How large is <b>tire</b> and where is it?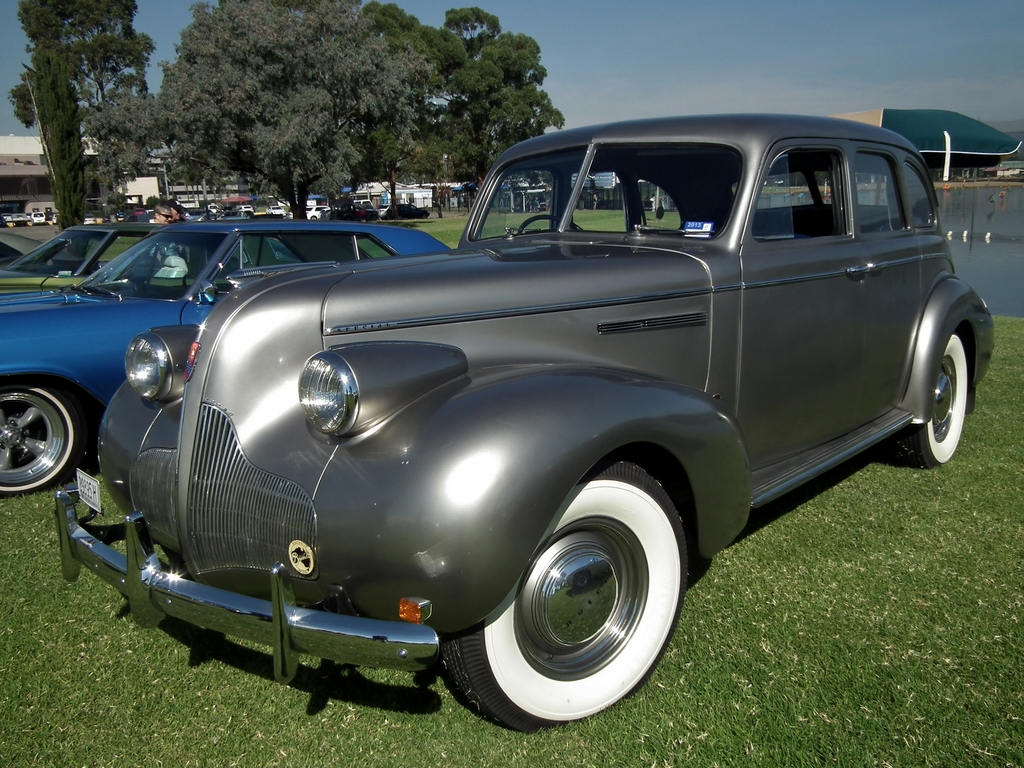
Bounding box: bbox(890, 326, 968, 463).
